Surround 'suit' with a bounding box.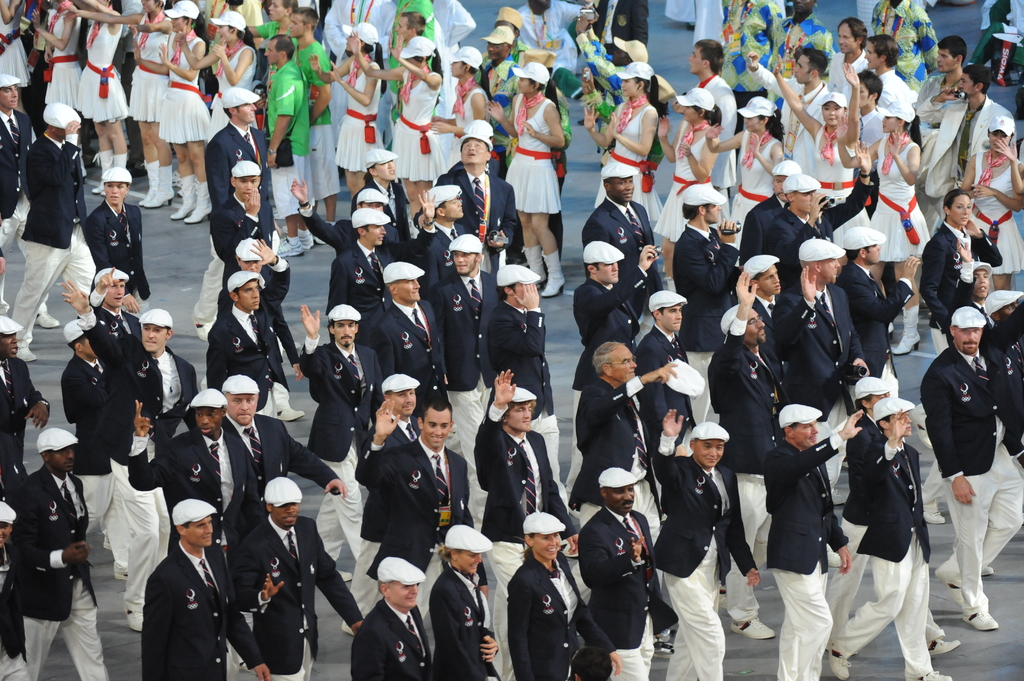
BBox(298, 333, 385, 461).
